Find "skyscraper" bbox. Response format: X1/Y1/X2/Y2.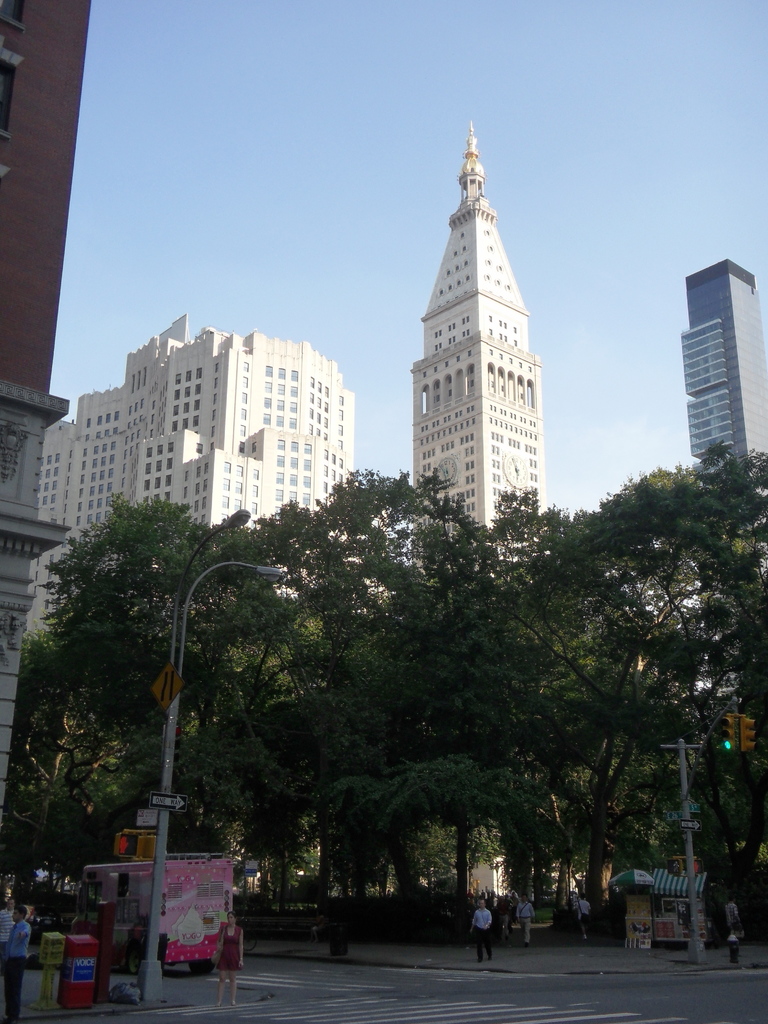
393/104/540/587.
